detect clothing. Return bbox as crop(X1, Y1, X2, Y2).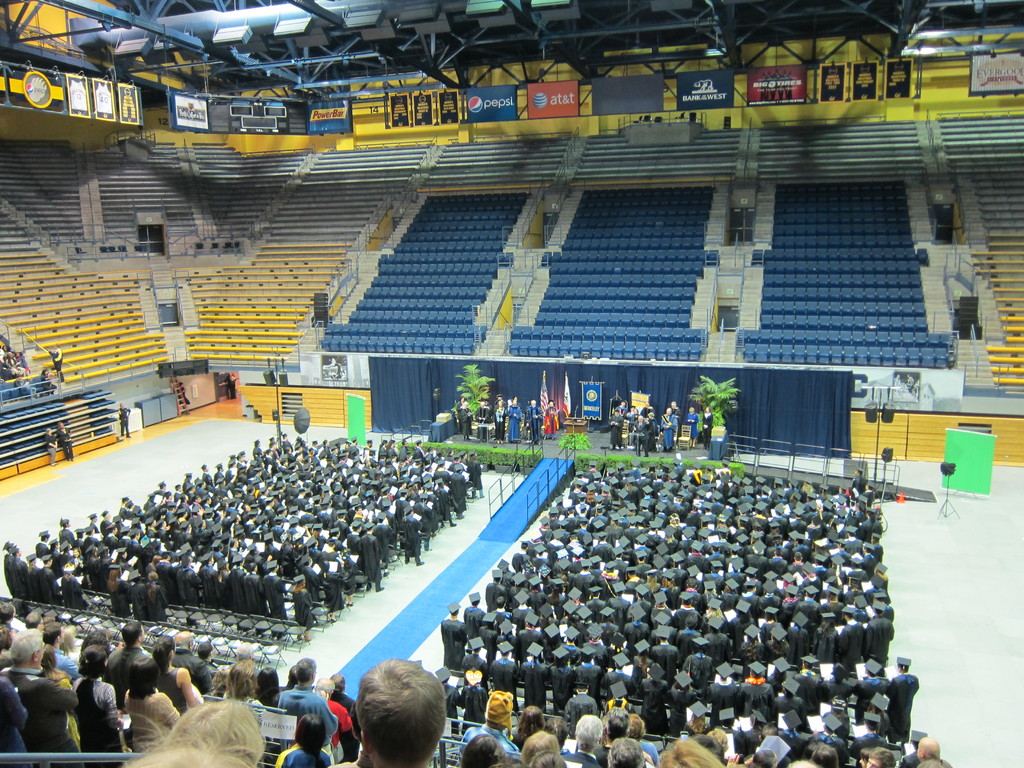
crop(460, 723, 515, 764).
